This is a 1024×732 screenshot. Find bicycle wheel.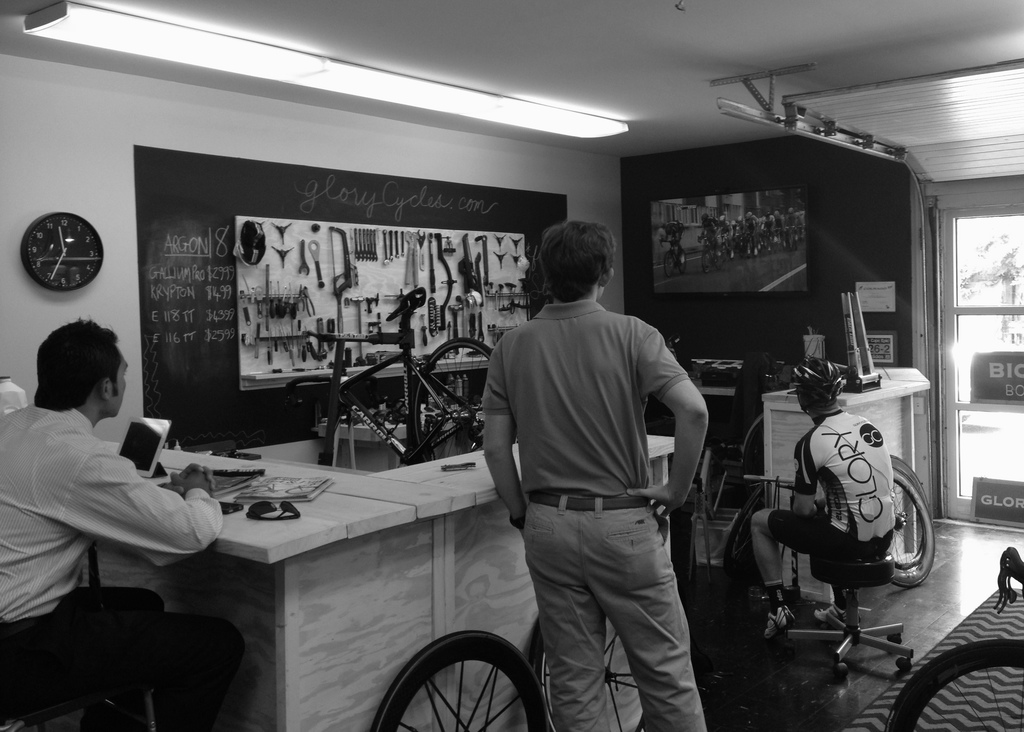
Bounding box: {"left": 888, "top": 453, "right": 930, "bottom": 569}.
